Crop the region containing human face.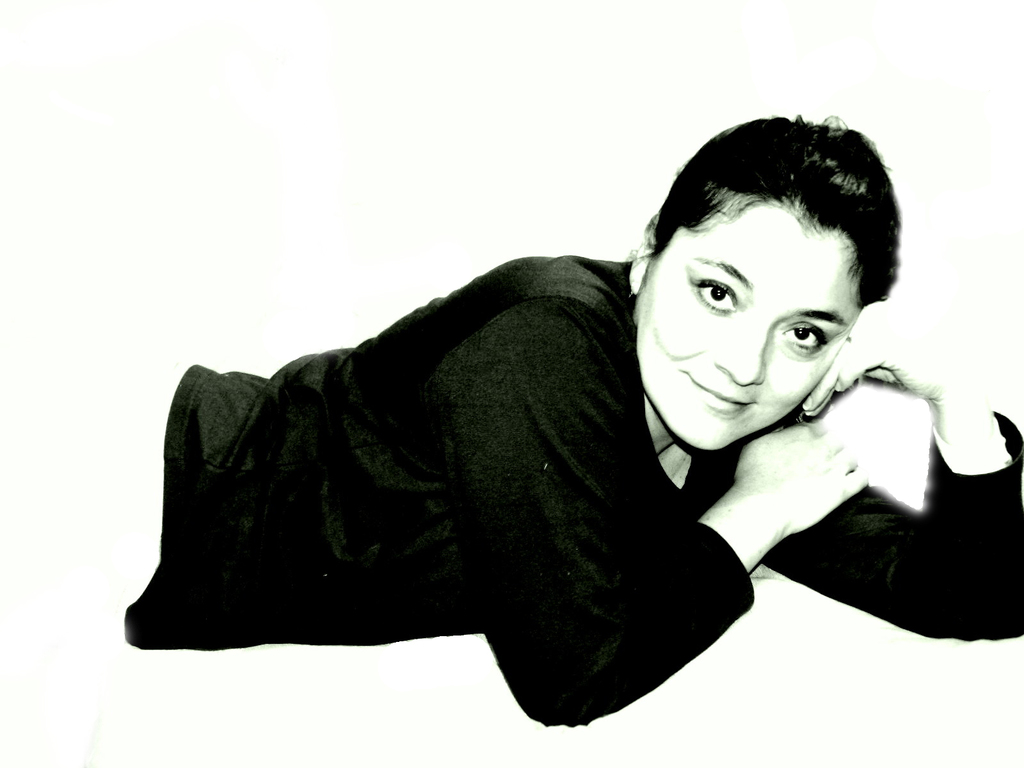
Crop region: 632, 198, 854, 447.
